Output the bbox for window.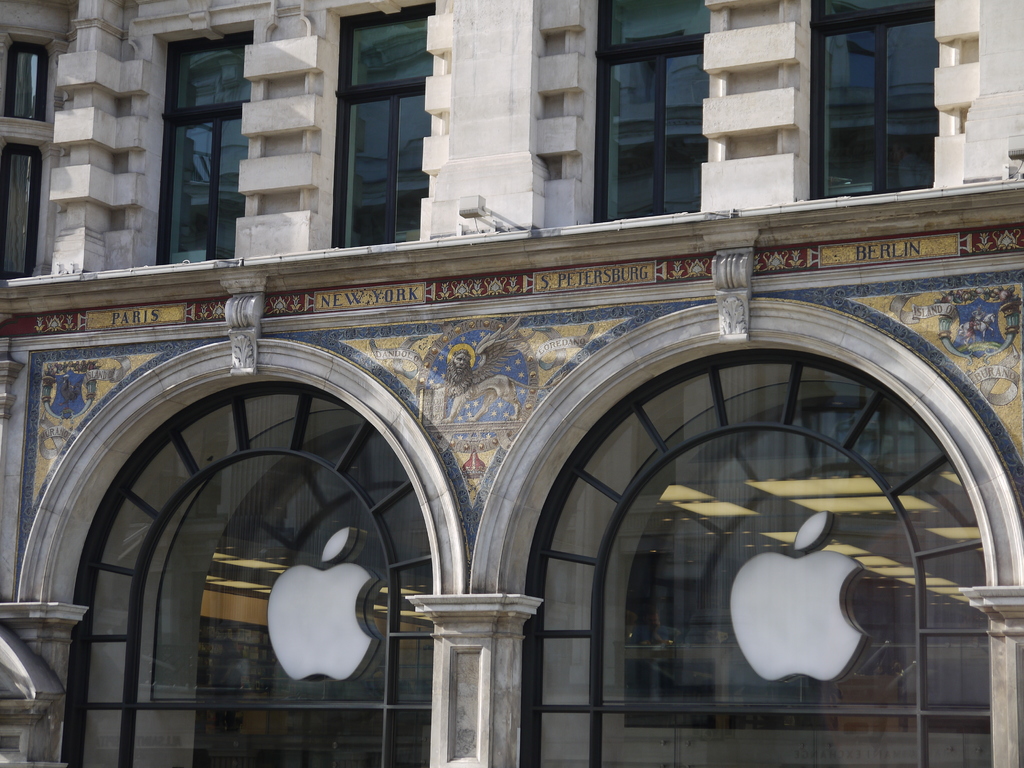
pyautogui.locateOnScreen(798, 0, 943, 195).
